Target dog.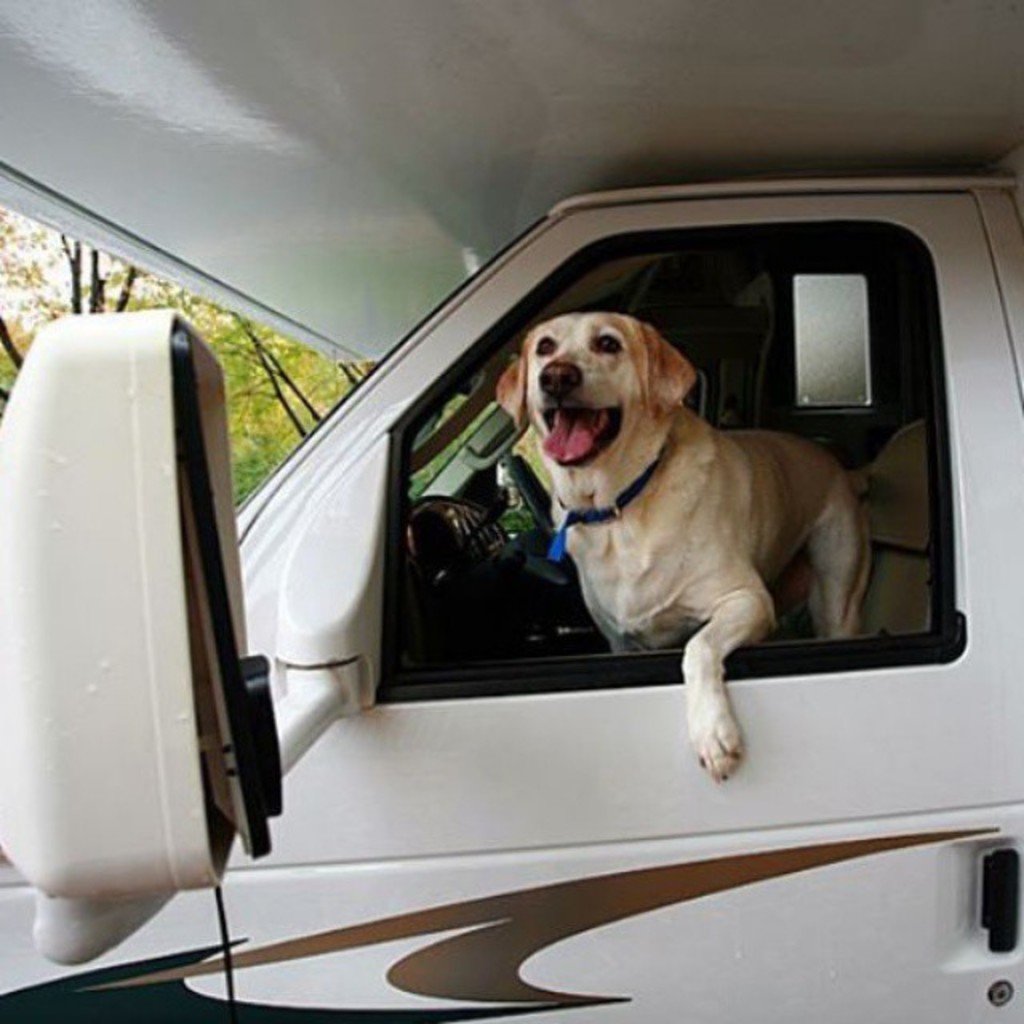
Target region: [x1=491, y1=309, x2=877, y2=787].
